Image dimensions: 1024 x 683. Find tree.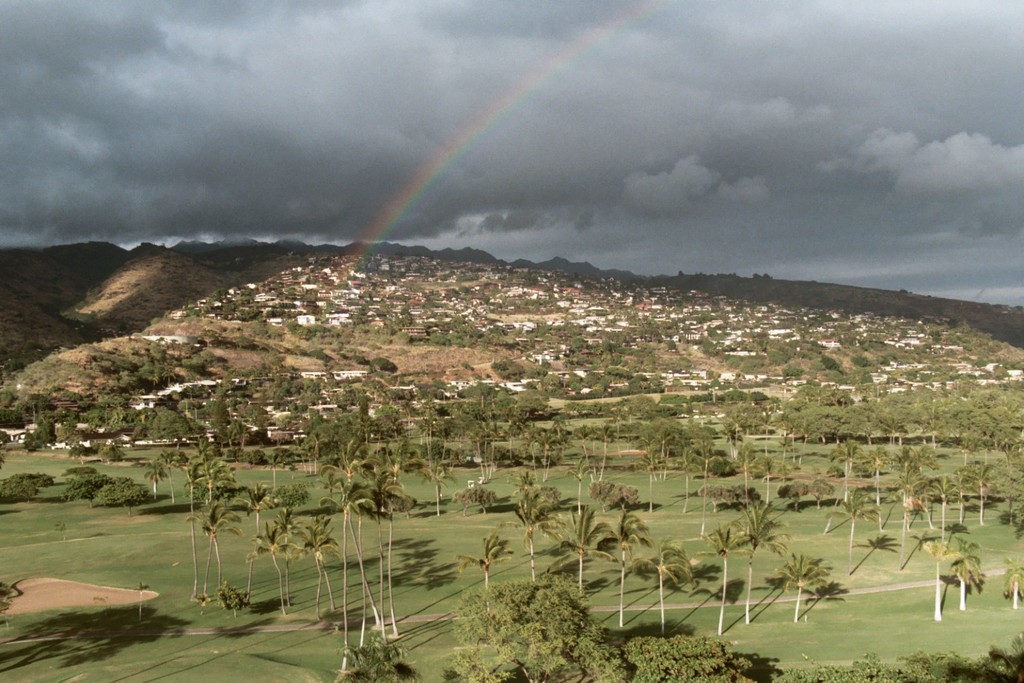
select_region(248, 405, 266, 412).
